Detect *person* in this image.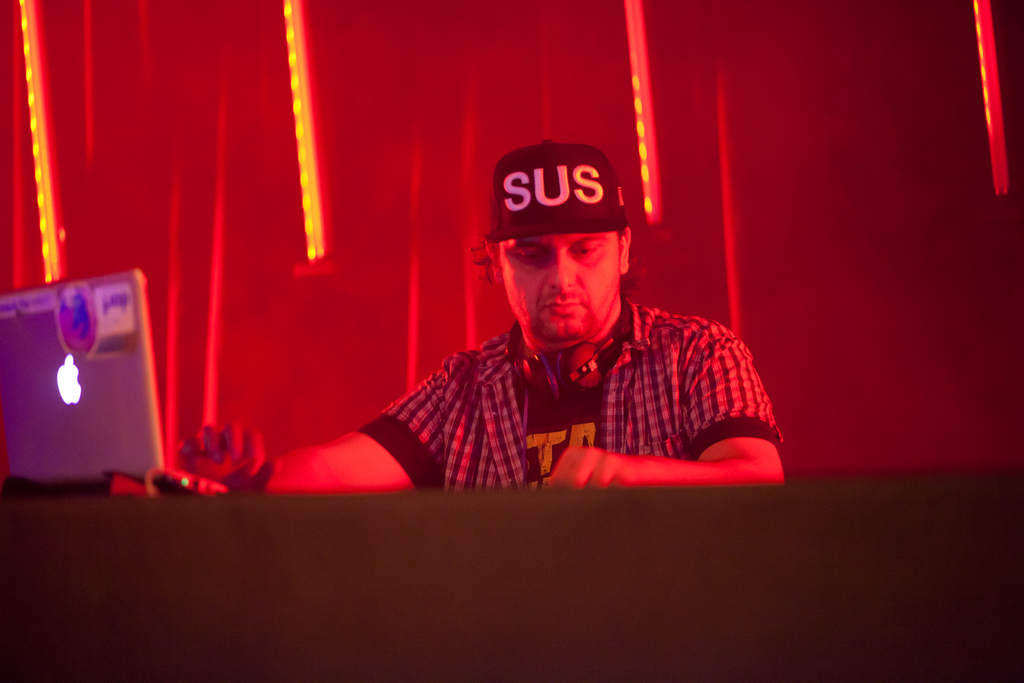
Detection: select_region(170, 142, 797, 495).
